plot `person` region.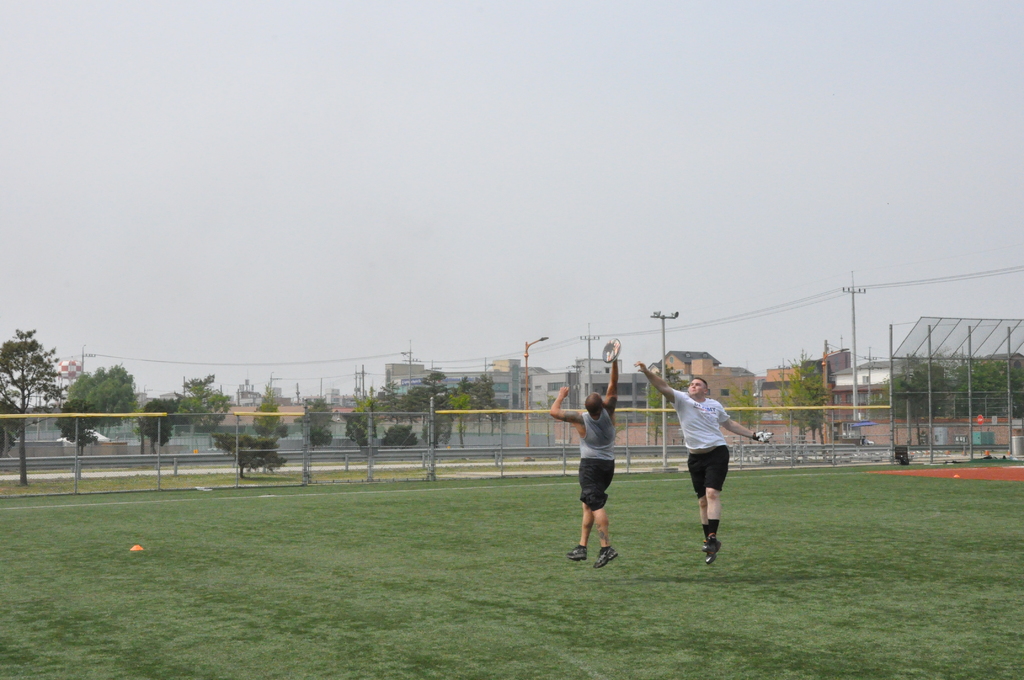
Plotted at 627/356/777/571.
